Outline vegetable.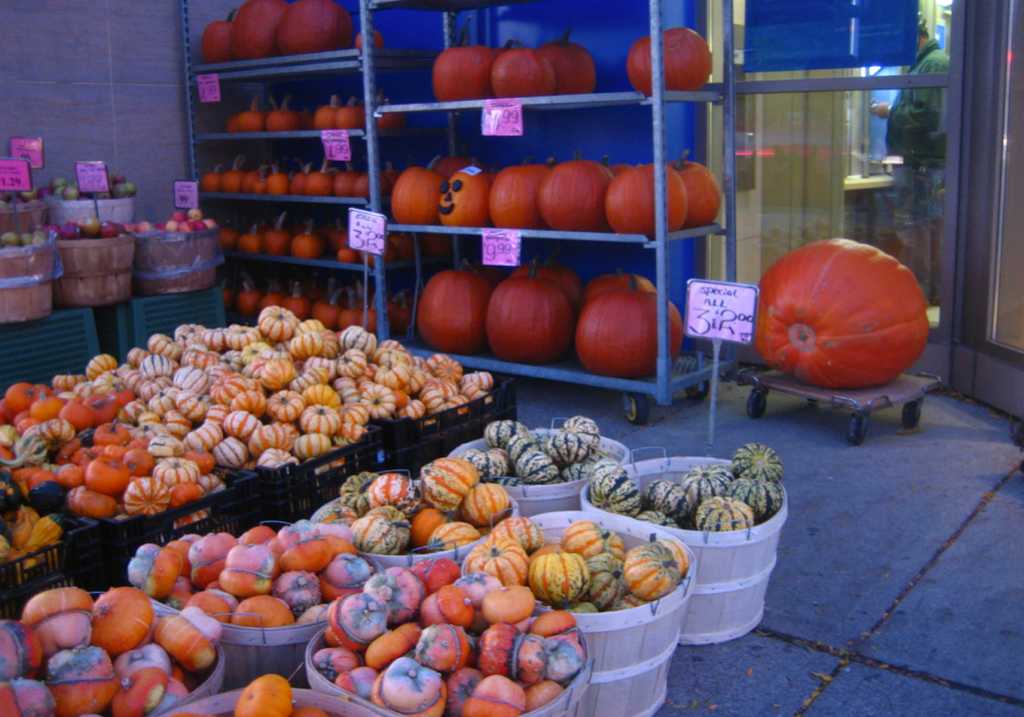
Outline: locate(416, 456, 479, 512).
